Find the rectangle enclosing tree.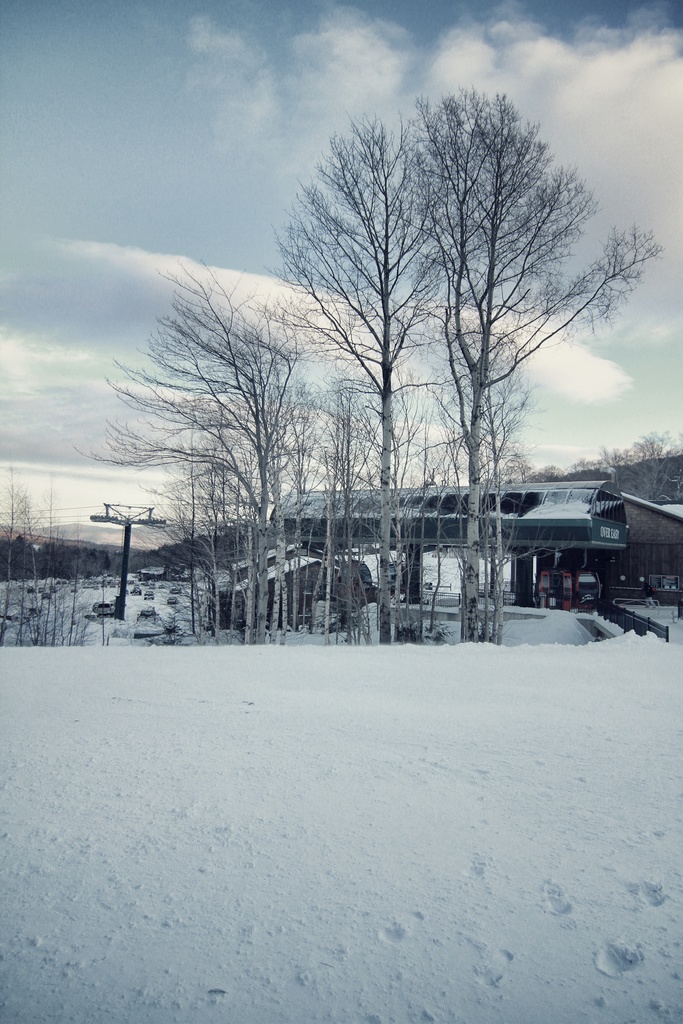
667 424 682 507.
